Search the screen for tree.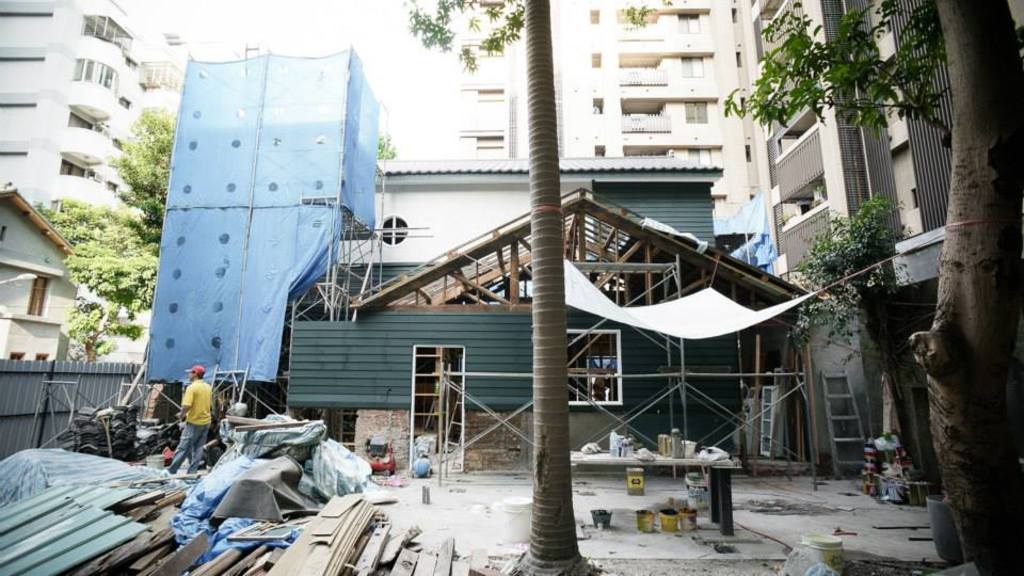
Found at [x1=388, y1=0, x2=542, y2=85].
